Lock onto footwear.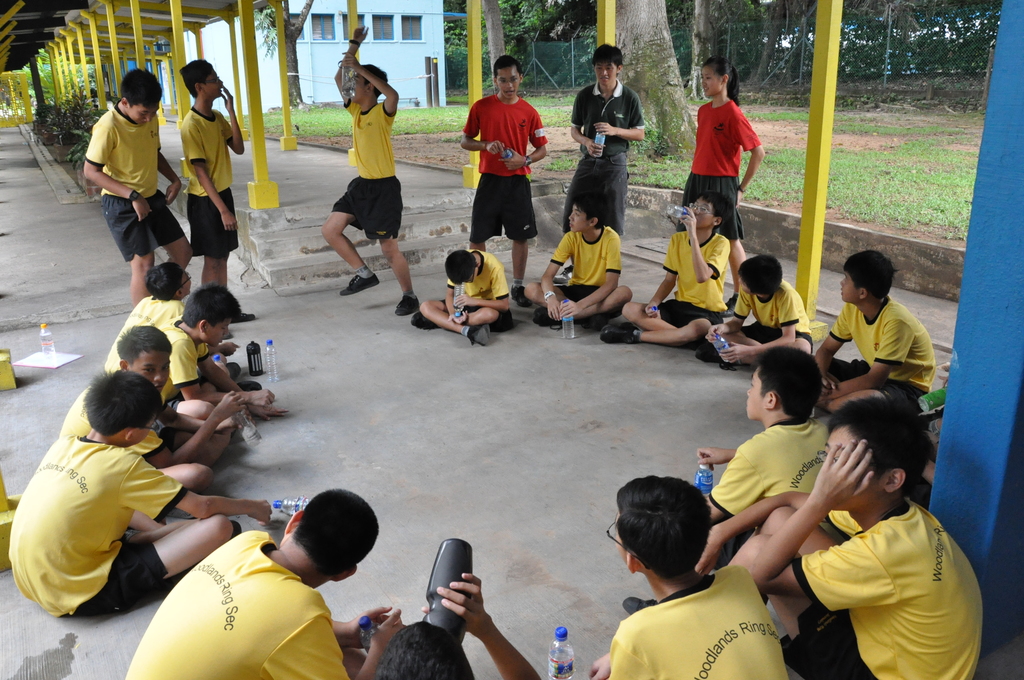
Locked: left=476, top=324, right=492, bottom=344.
